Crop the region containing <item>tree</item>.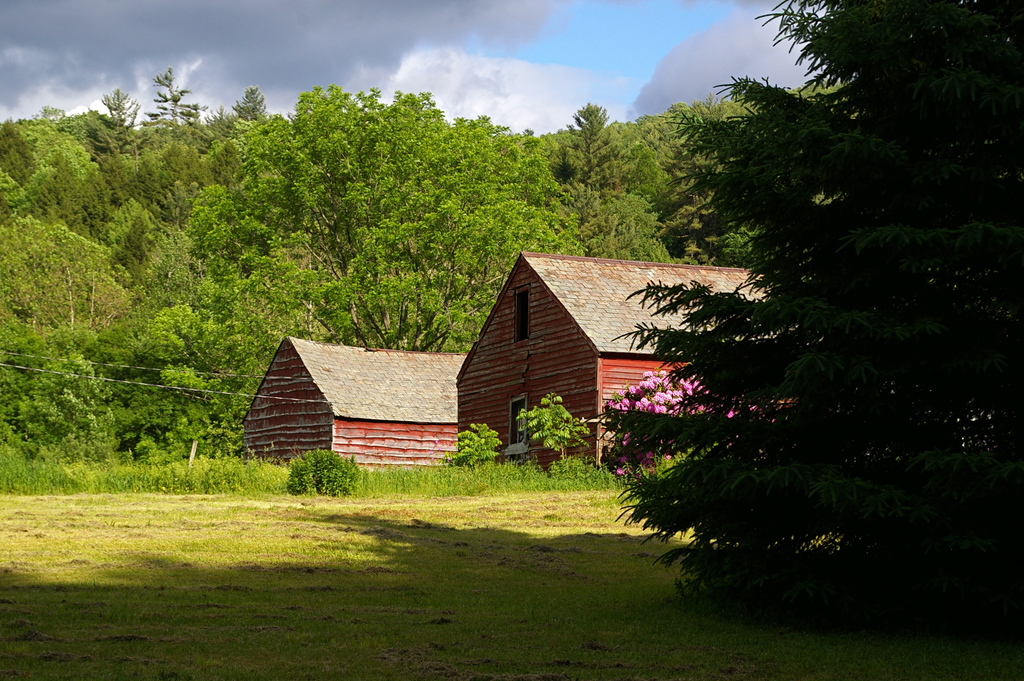
Crop region: crop(557, 170, 616, 257).
